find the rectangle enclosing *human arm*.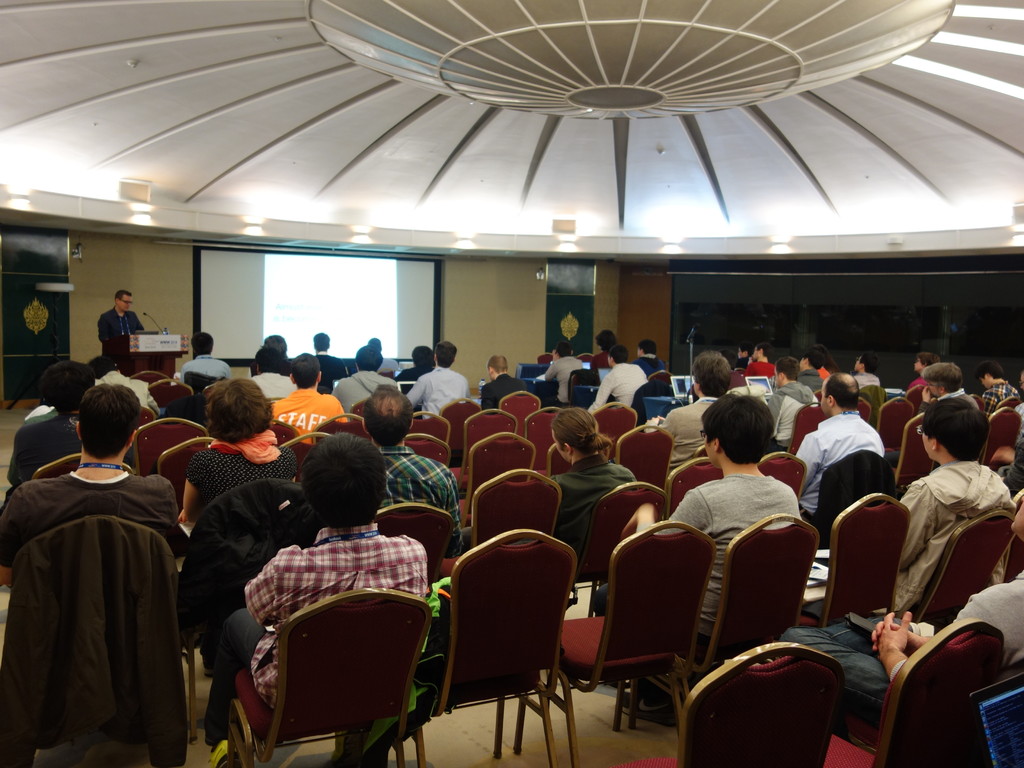
bbox(332, 390, 349, 426).
